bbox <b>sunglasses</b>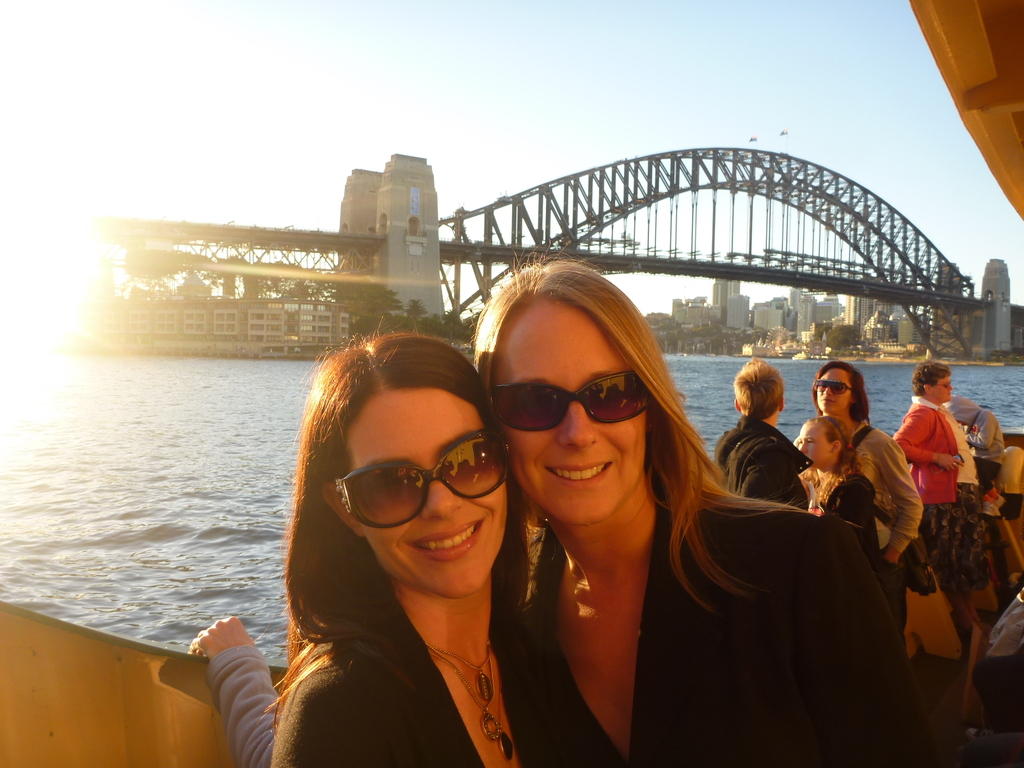
(489, 373, 649, 433)
